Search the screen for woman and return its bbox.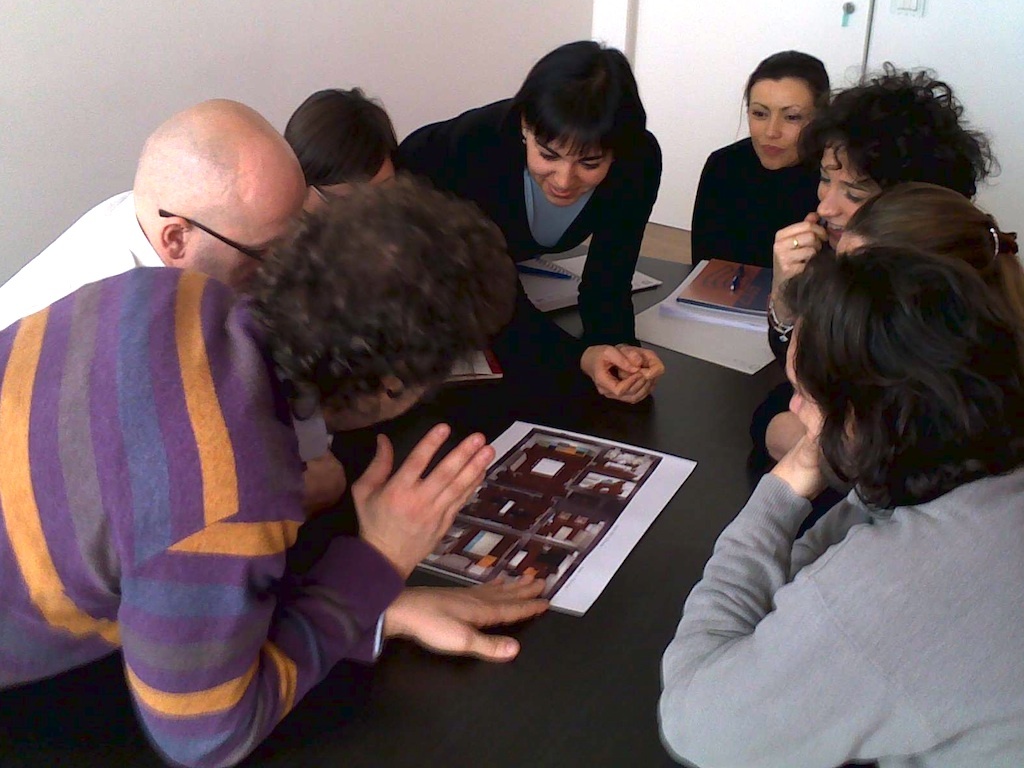
Found: (420, 49, 683, 431).
